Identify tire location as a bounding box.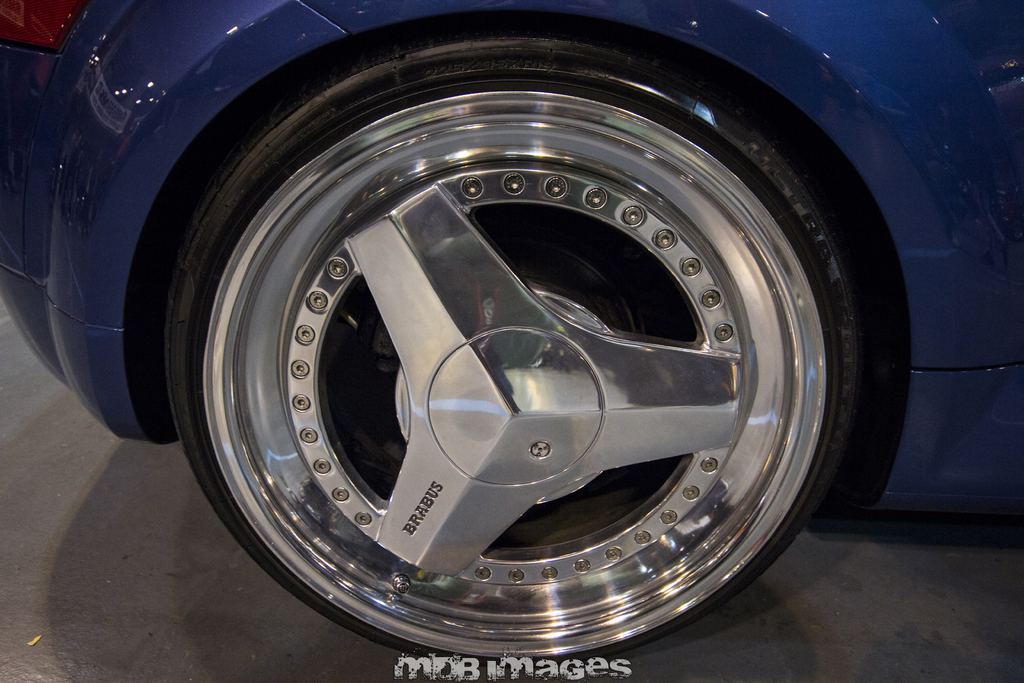
110/0/925/681.
